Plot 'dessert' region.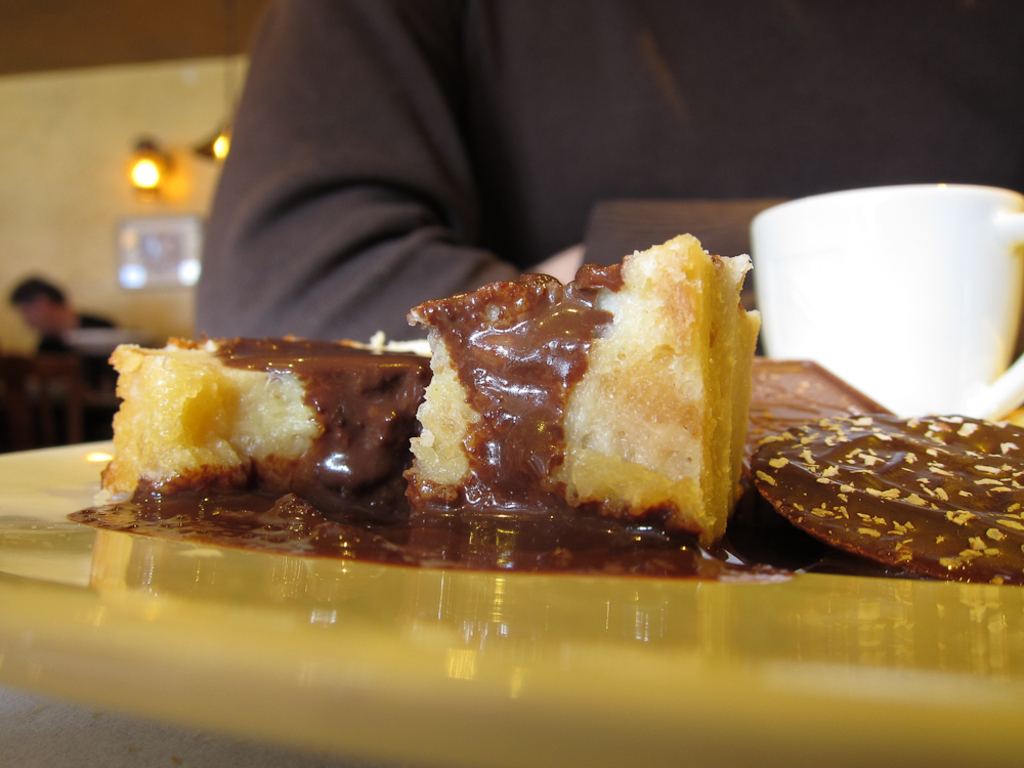
Plotted at (122,252,775,571).
